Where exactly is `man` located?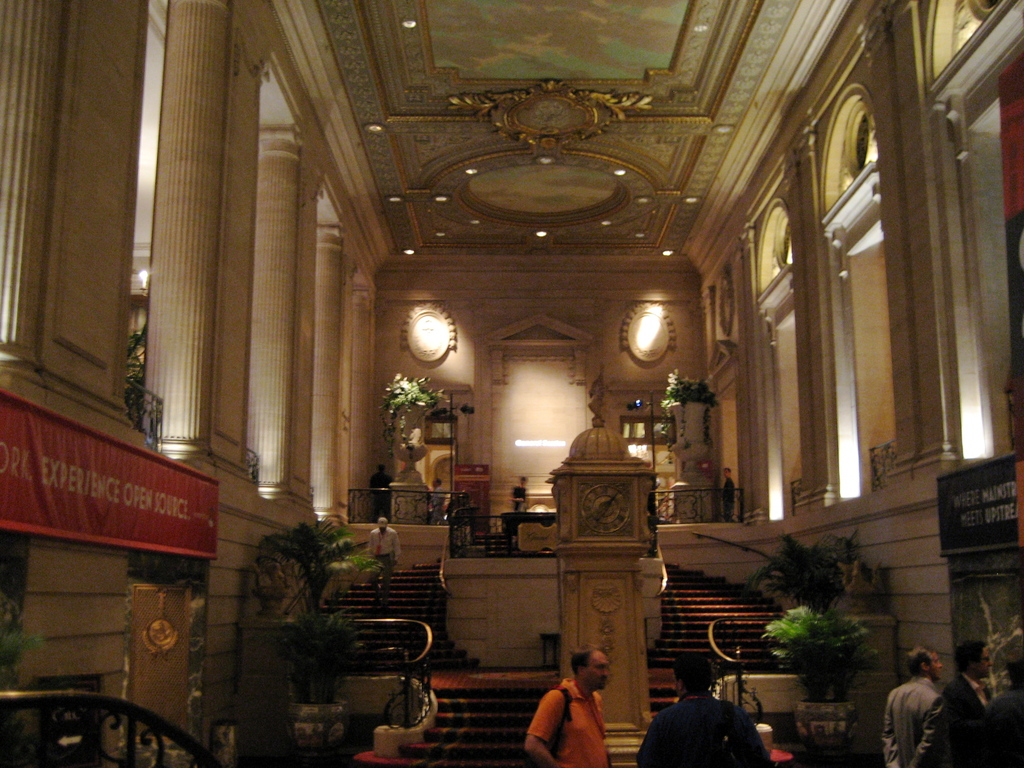
Its bounding box is (631,658,773,767).
